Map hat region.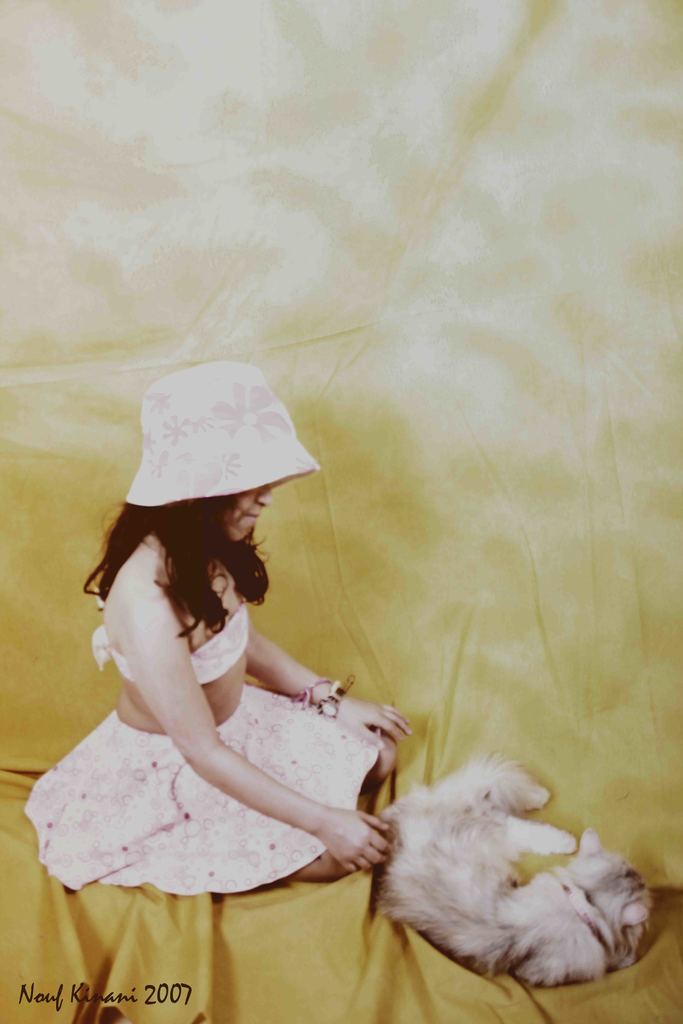
Mapped to left=122, top=355, right=321, bottom=514.
